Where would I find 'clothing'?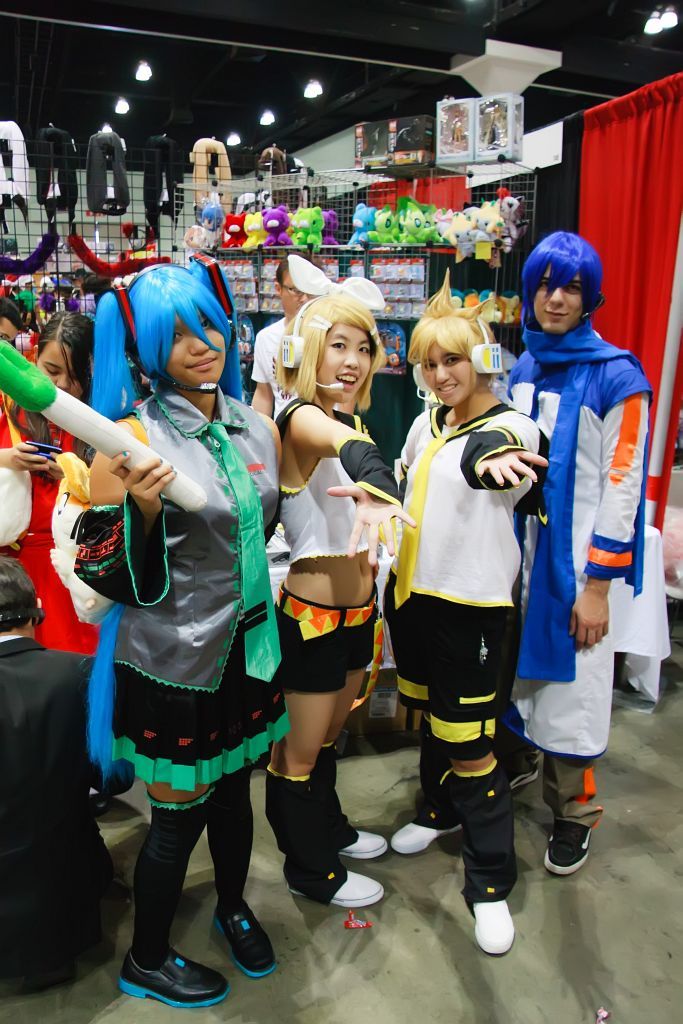
At 123:397:289:783.
